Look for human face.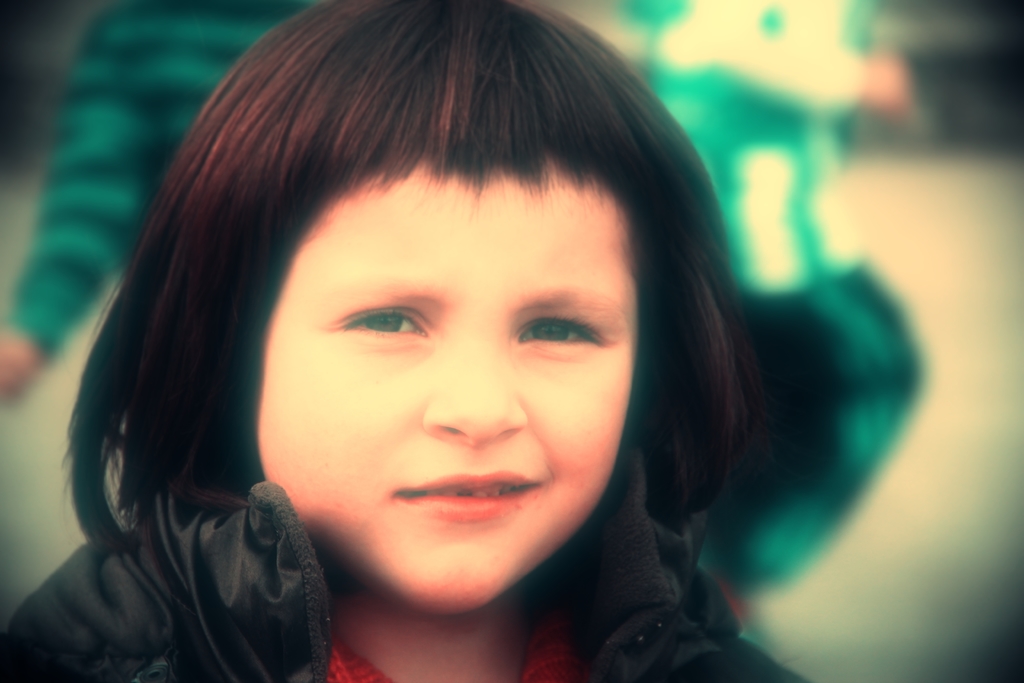
Found: bbox(250, 176, 643, 620).
